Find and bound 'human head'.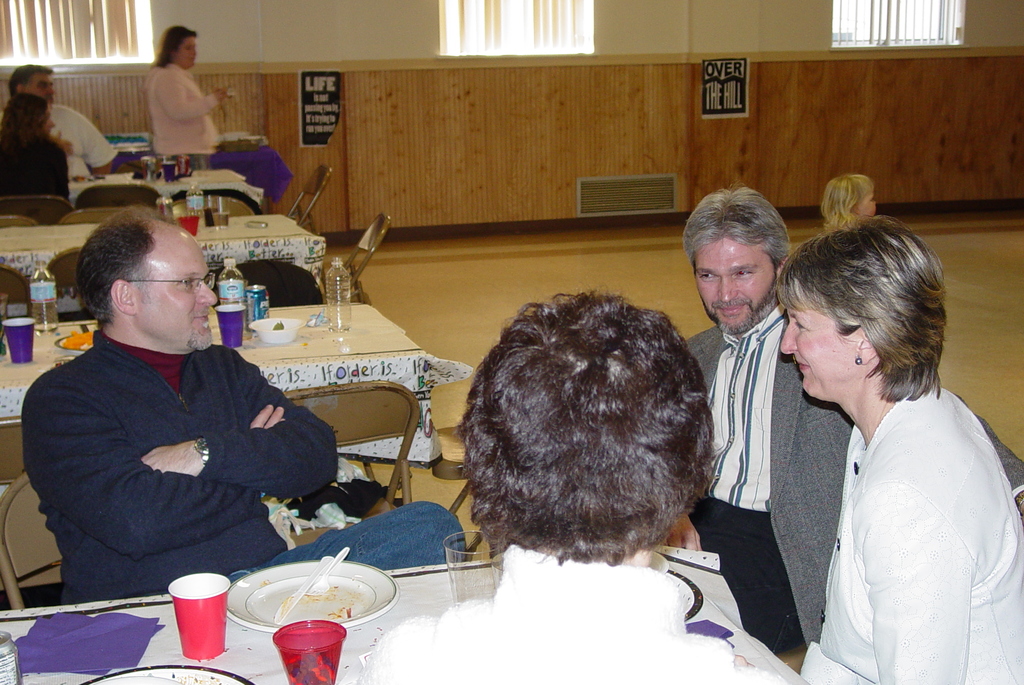
Bound: l=0, t=93, r=60, b=134.
